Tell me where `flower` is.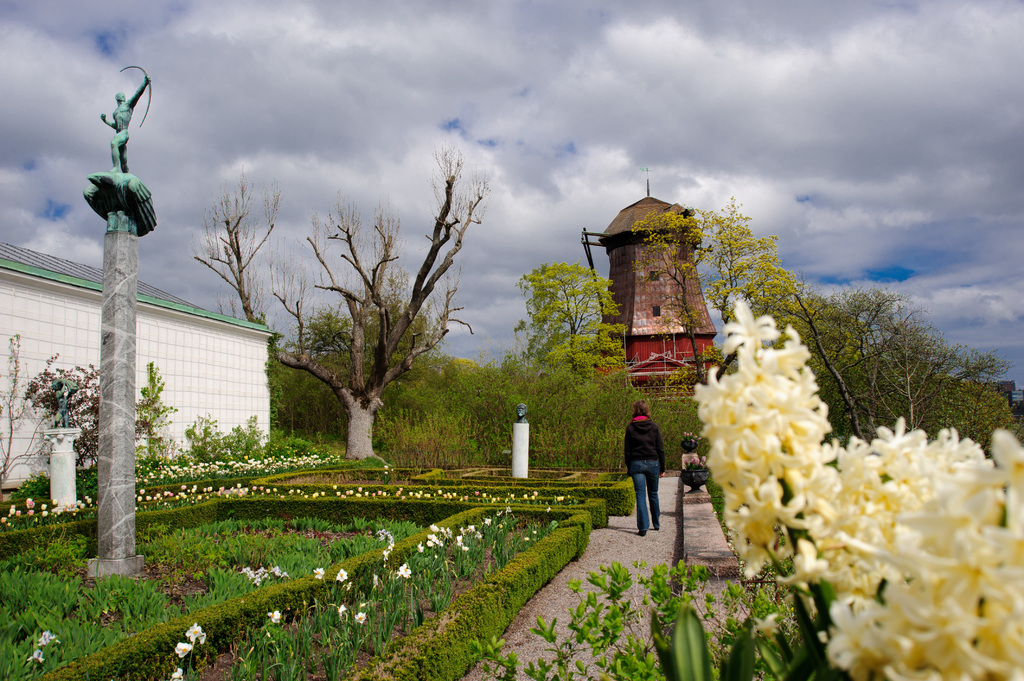
`flower` is at pyautogui.locateOnScreen(336, 569, 348, 582).
